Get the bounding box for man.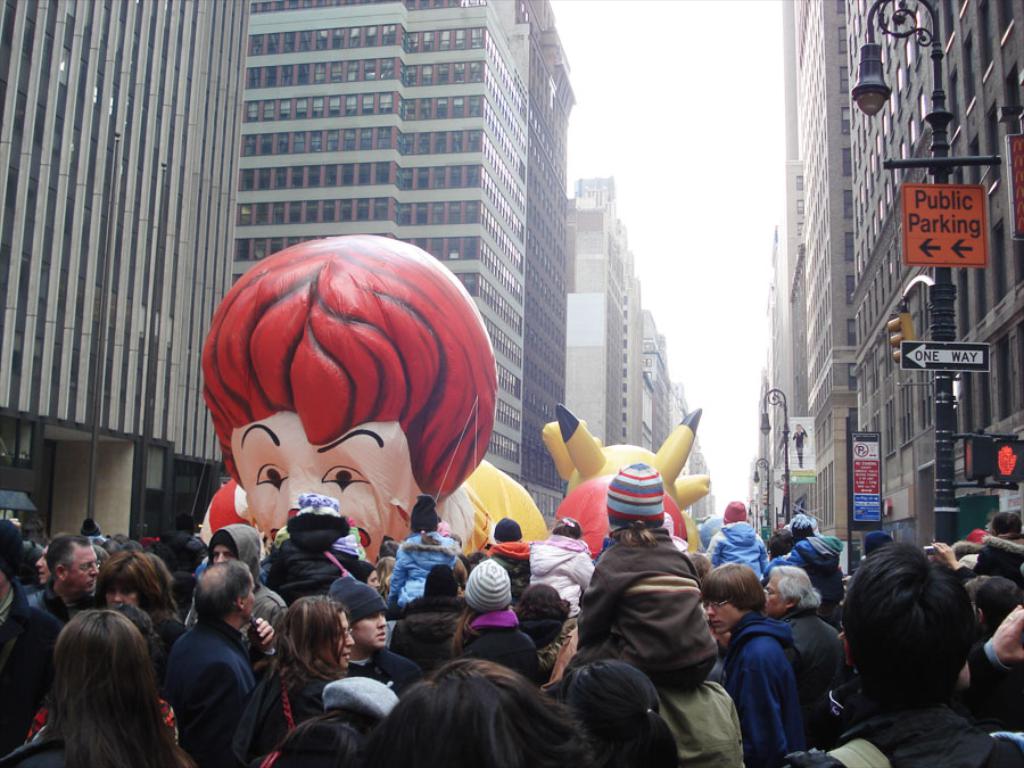
{"left": 795, "top": 543, "right": 1023, "bottom": 767}.
